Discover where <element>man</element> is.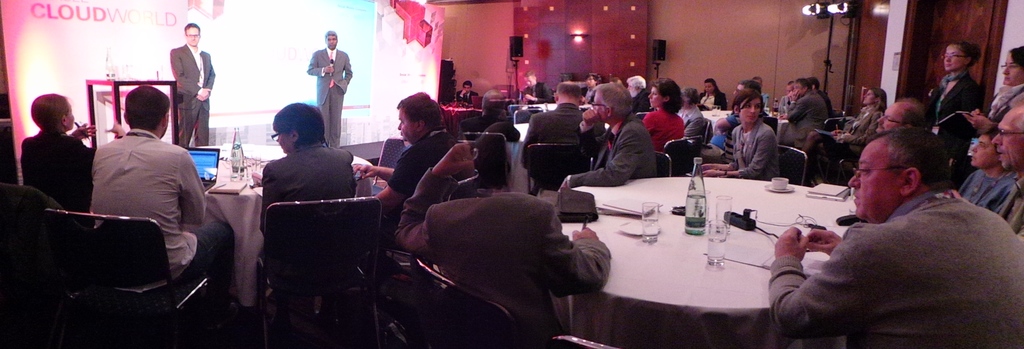
Discovered at 762, 125, 1023, 348.
